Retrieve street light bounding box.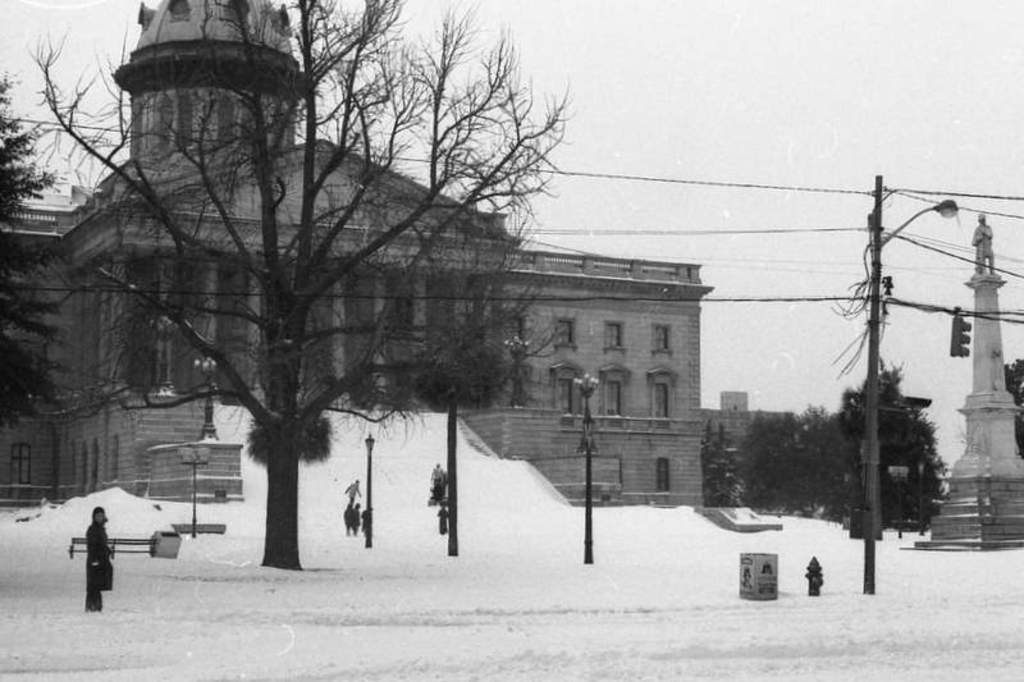
Bounding box: (left=575, top=409, right=600, bottom=573).
